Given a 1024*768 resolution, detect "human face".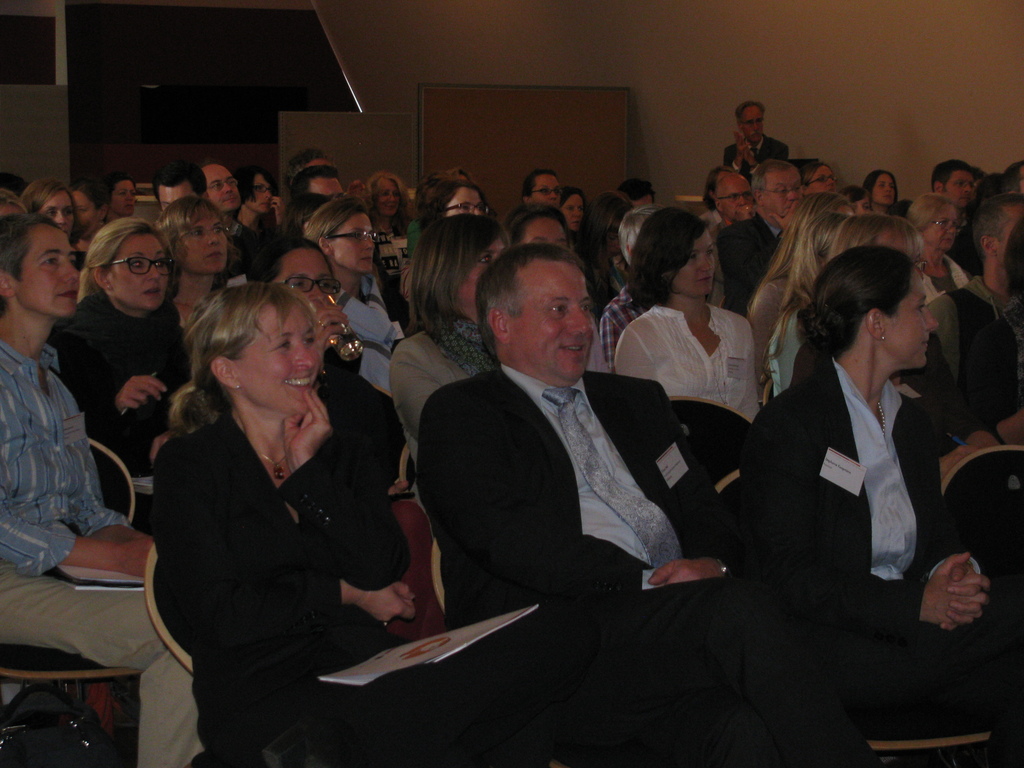
rect(767, 168, 802, 212).
